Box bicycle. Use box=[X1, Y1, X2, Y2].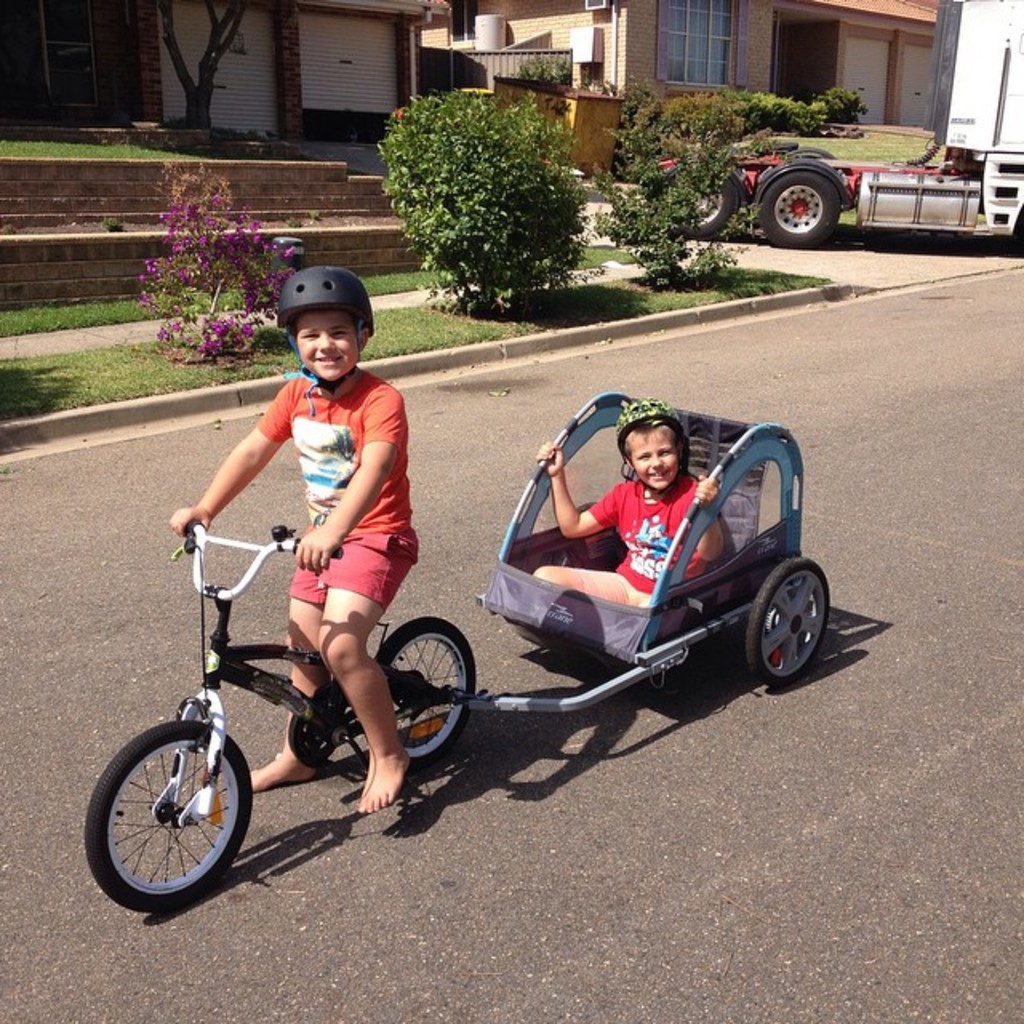
box=[86, 494, 517, 918].
